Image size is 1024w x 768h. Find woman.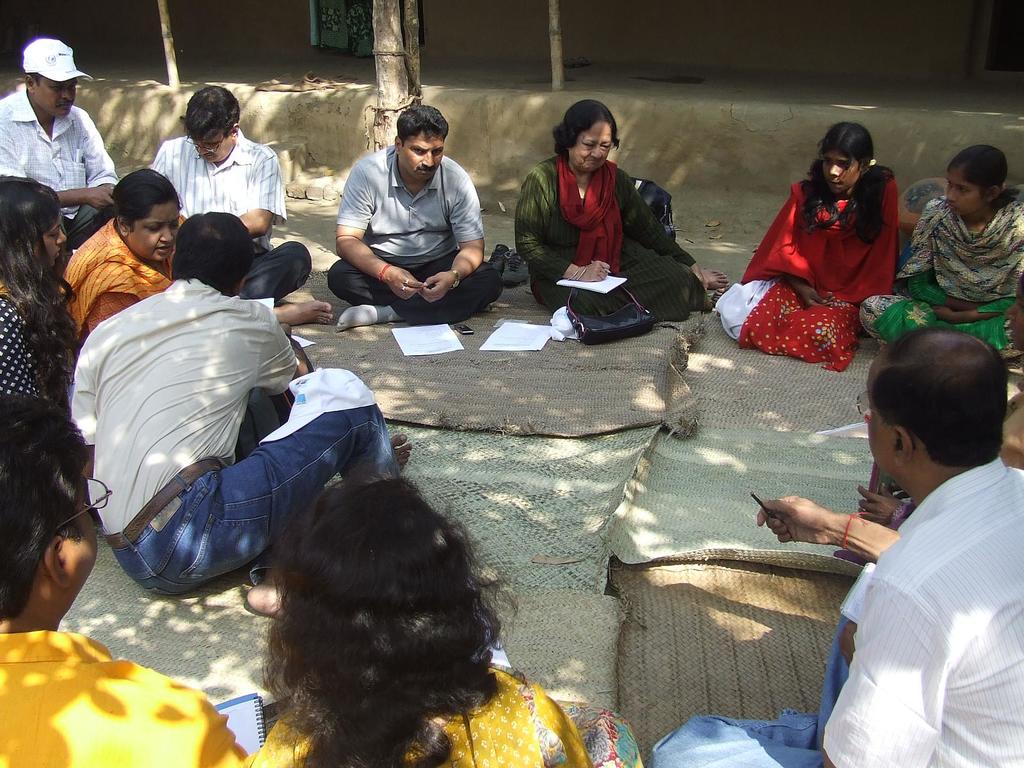
region(516, 99, 731, 326).
